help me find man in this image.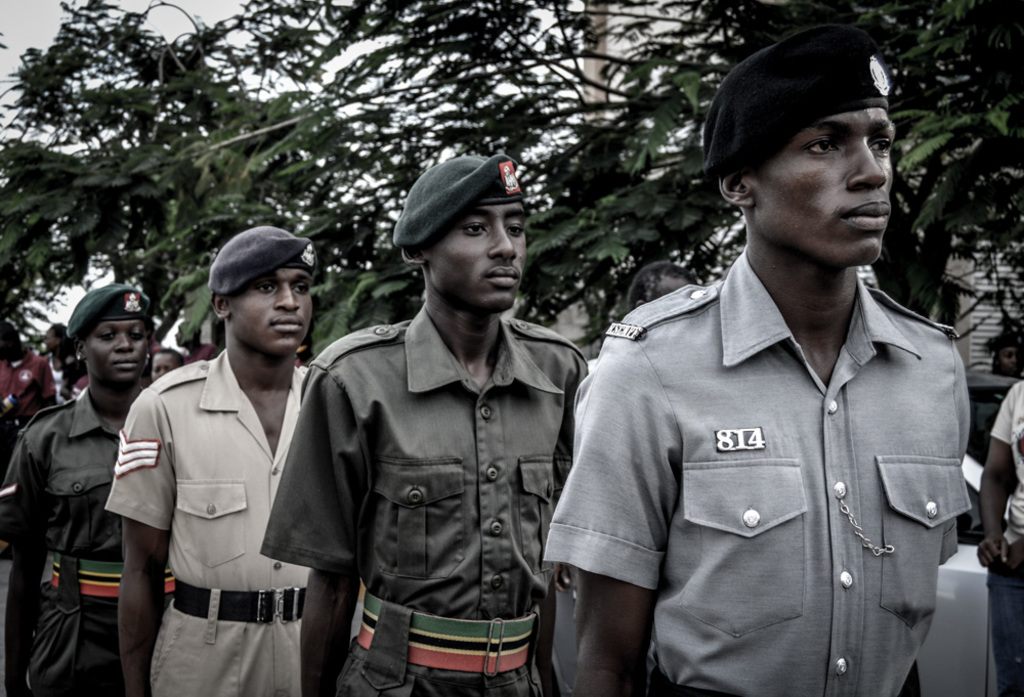
Found it: (0,319,60,471).
